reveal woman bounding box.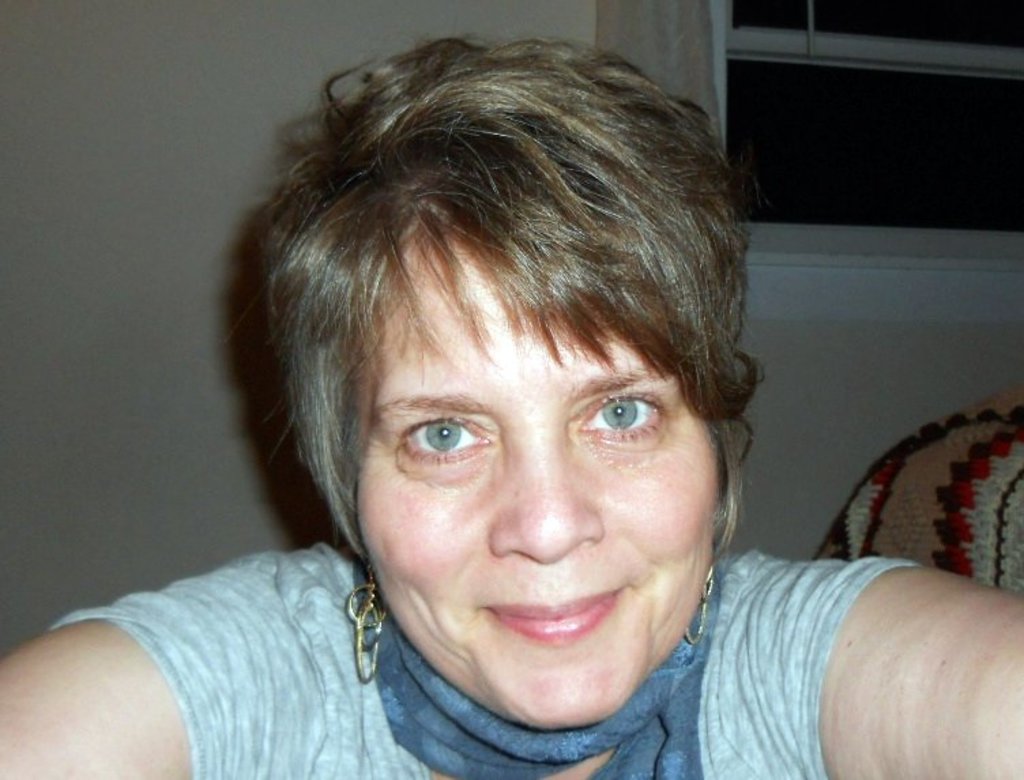
Revealed: {"x1": 76, "y1": 30, "x2": 901, "y2": 779}.
